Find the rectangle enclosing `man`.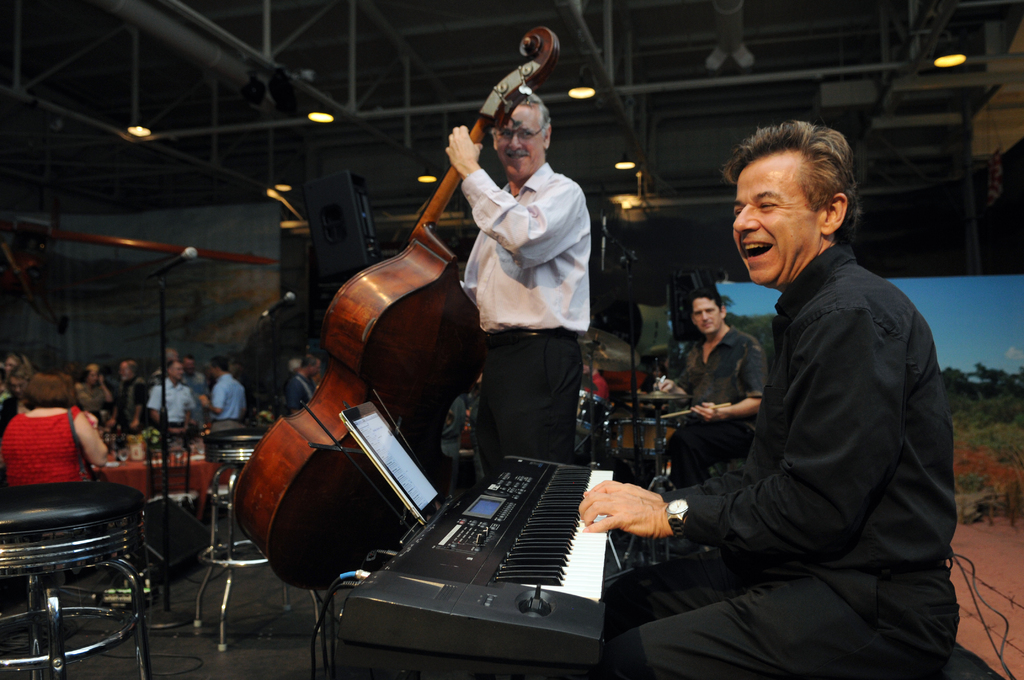
region(656, 282, 769, 487).
